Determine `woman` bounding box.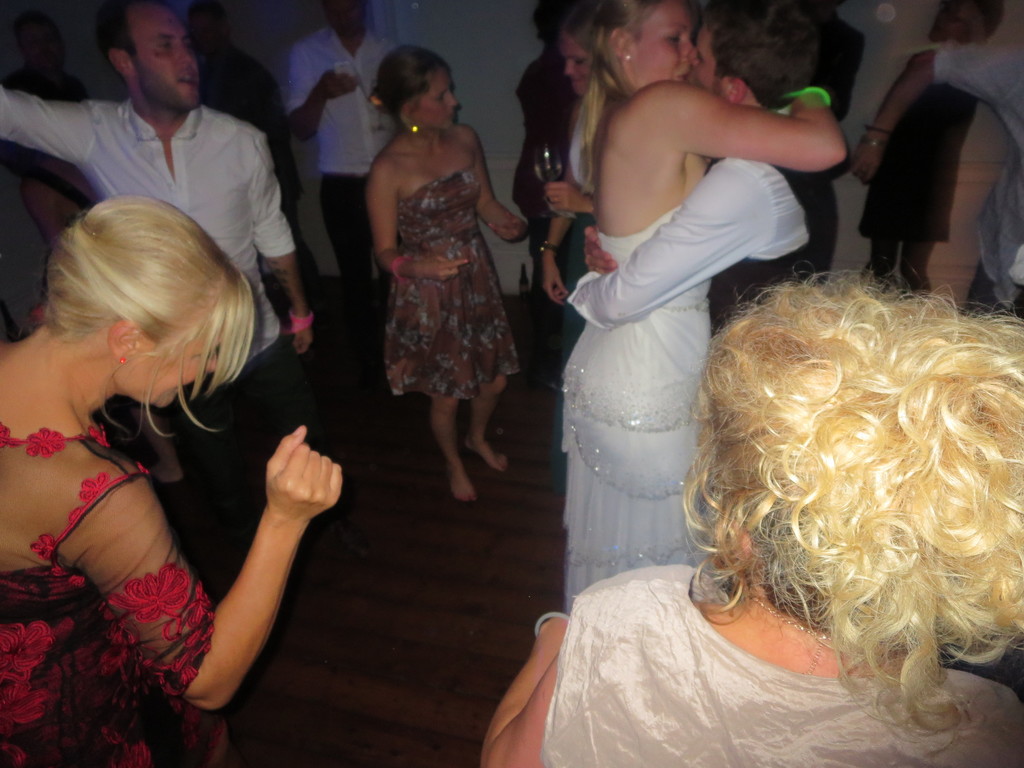
Determined: rect(556, 0, 861, 615).
